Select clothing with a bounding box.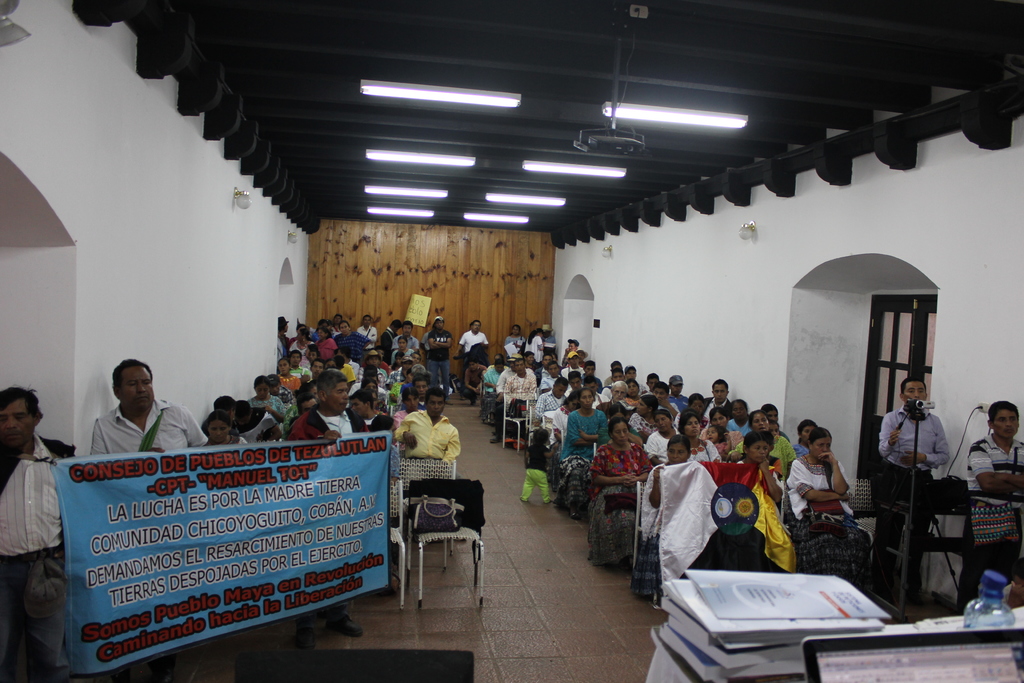
{"left": 493, "top": 366, "right": 534, "bottom": 428}.
